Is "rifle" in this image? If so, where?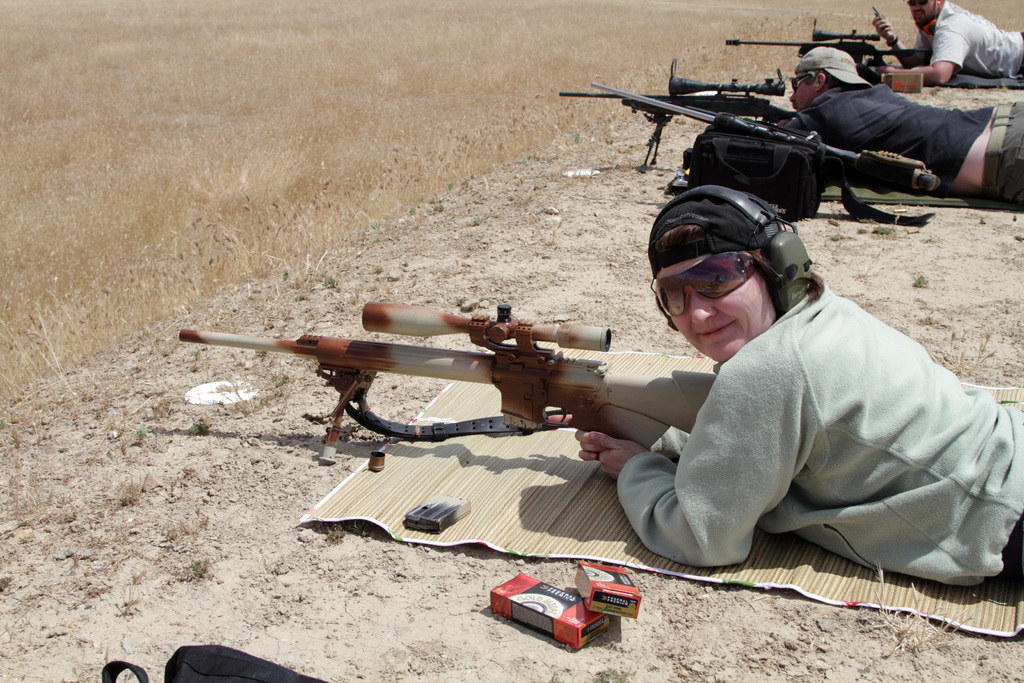
Yes, at box(724, 21, 934, 73).
